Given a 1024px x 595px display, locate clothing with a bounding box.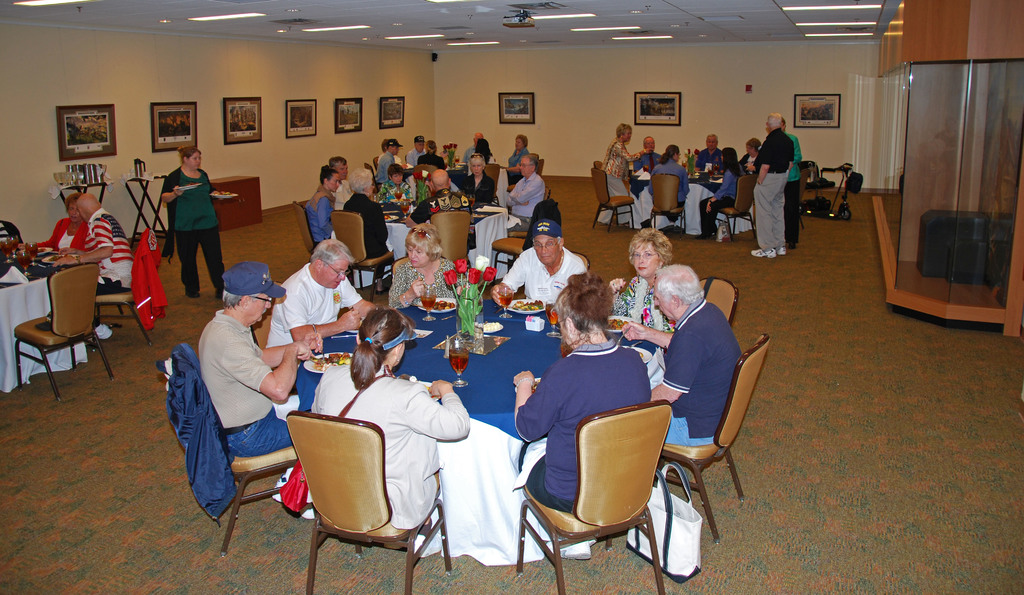
Located: {"left": 35, "top": 216, "right": 88, "bottom": 250}.
